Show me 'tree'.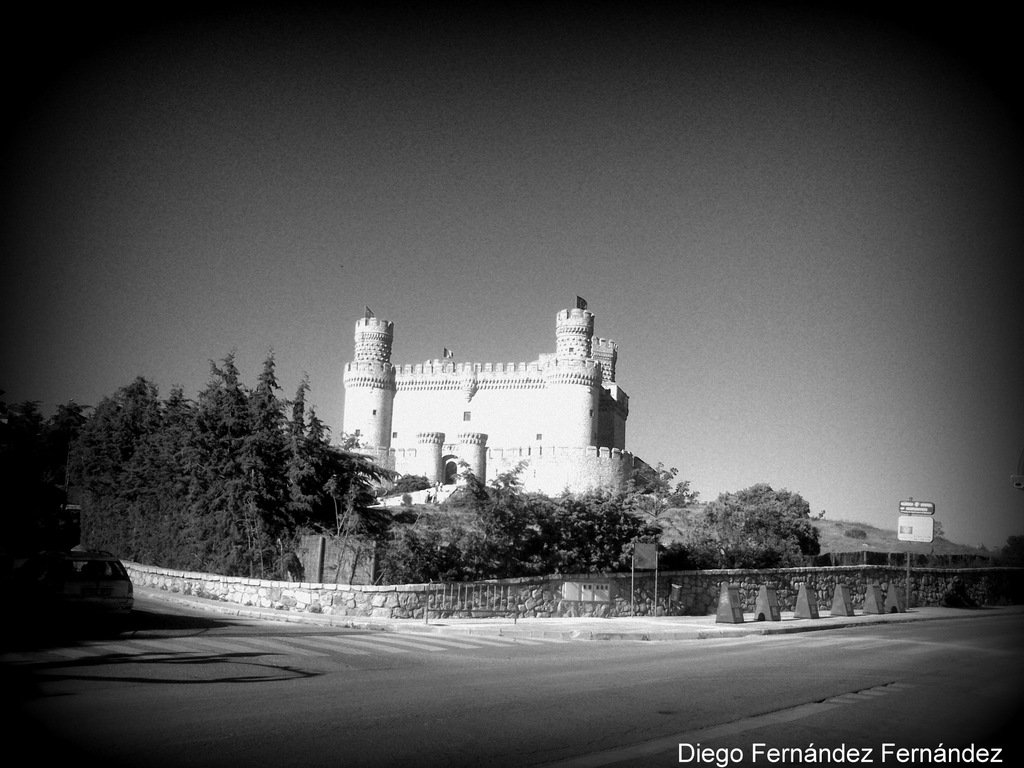
'tree' is here: <box>286,408,339,540</box>.
